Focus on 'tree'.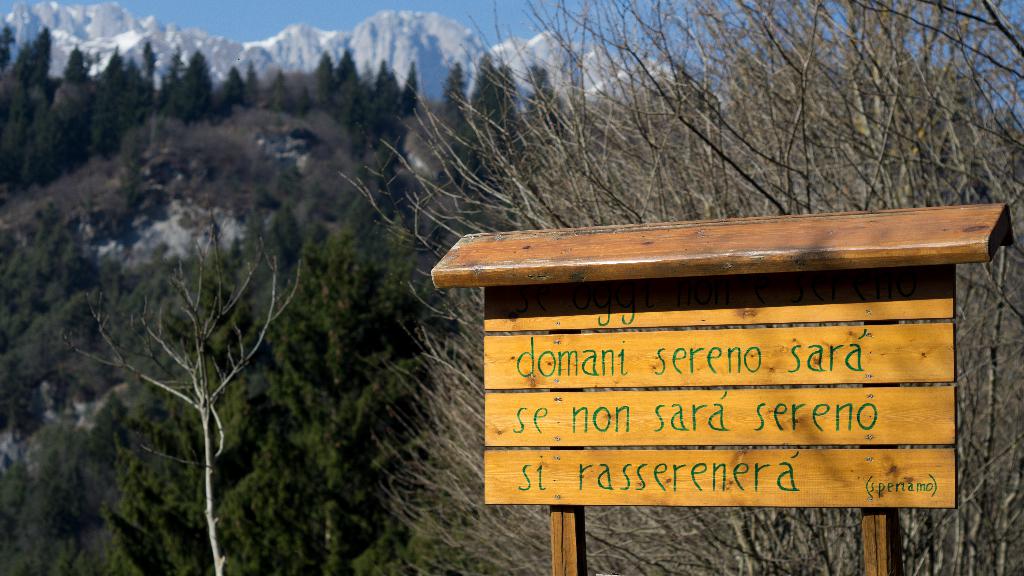
Focused at locate(259, 73, 299, 107).
